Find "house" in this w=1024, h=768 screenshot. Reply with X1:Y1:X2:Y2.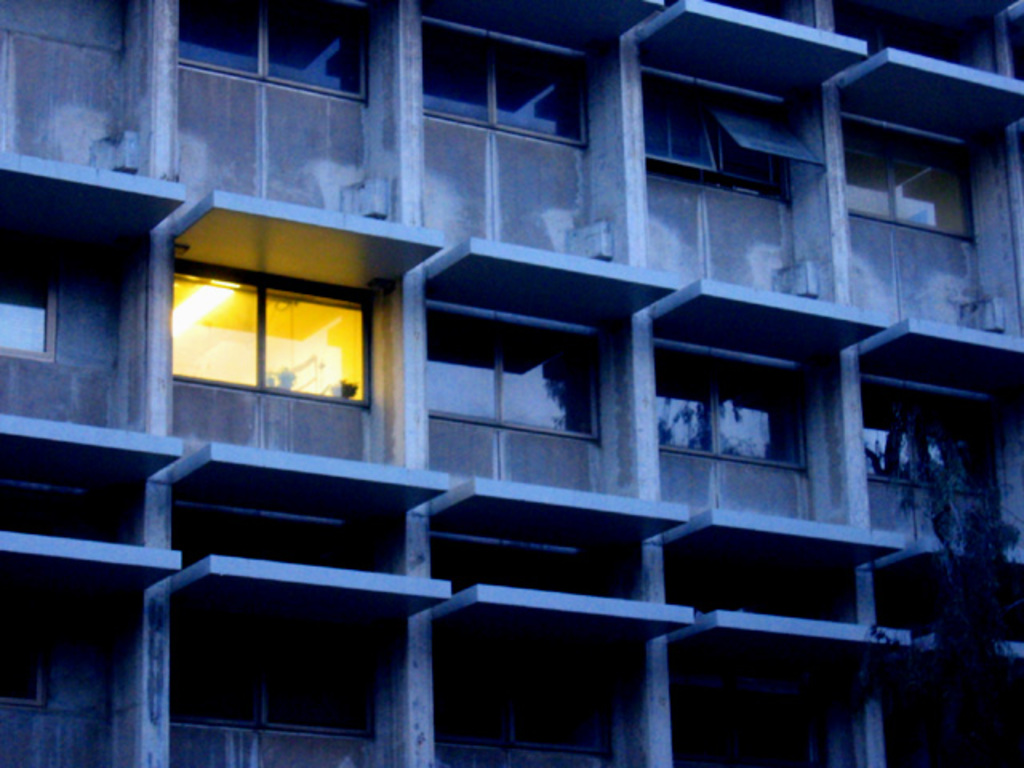
0:0:1022:766.
